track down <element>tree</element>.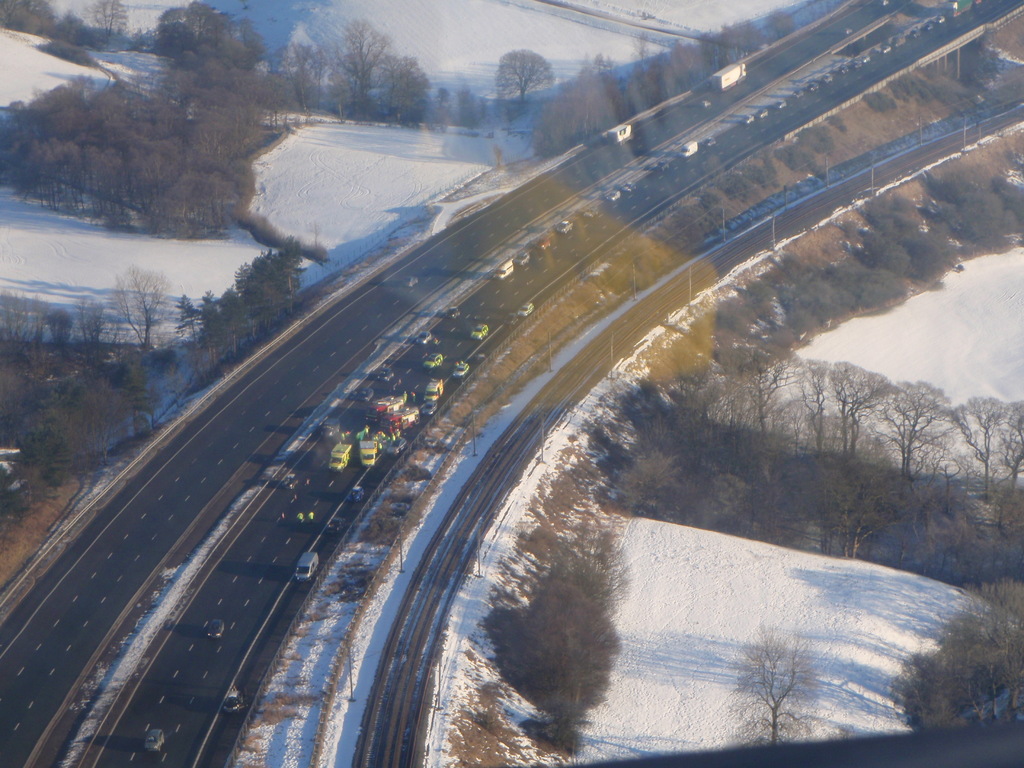
Tracked to 491,544,625,725.
